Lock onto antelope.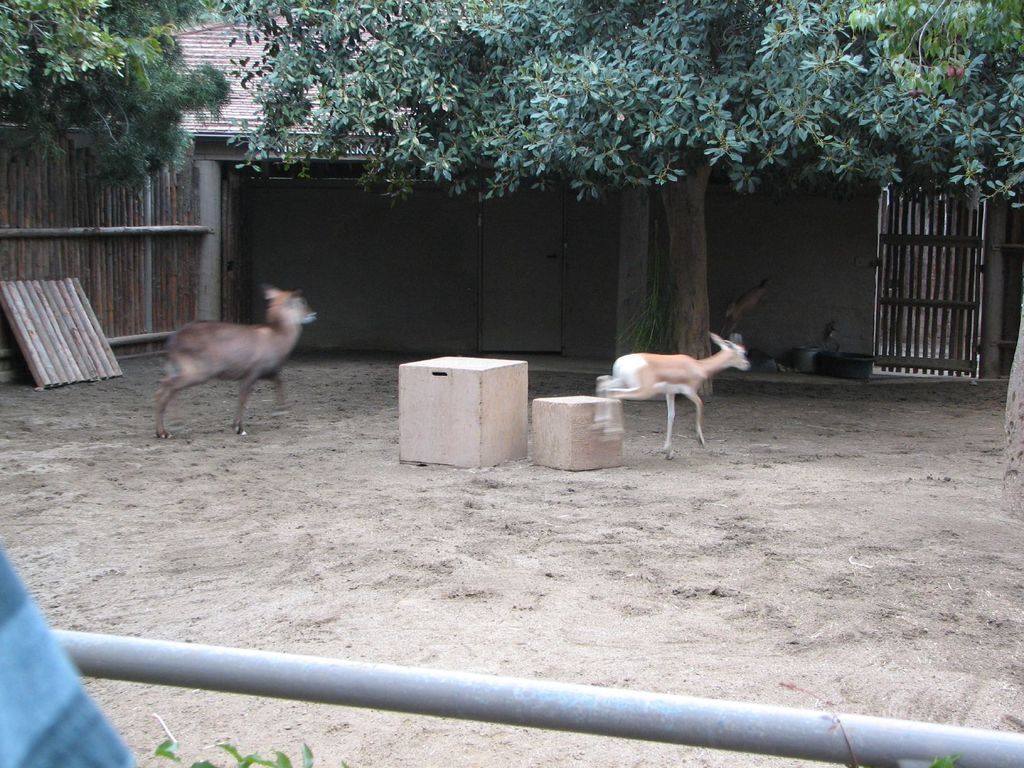
Locked: (595,333,754,462).
